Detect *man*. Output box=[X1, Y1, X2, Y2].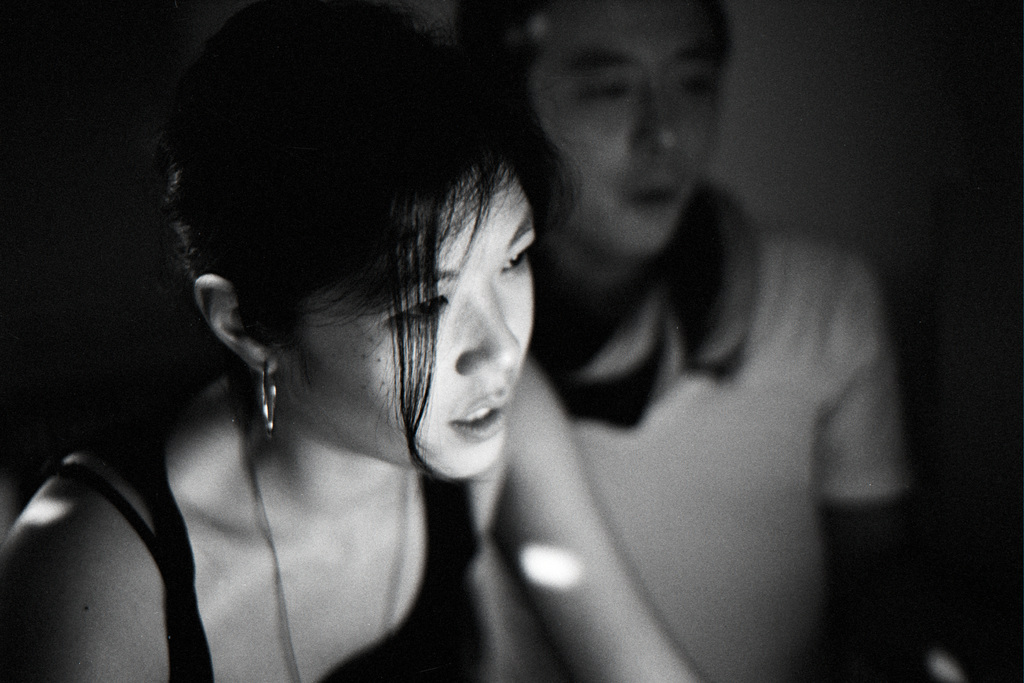
box=[482, 3, 917, 682].
